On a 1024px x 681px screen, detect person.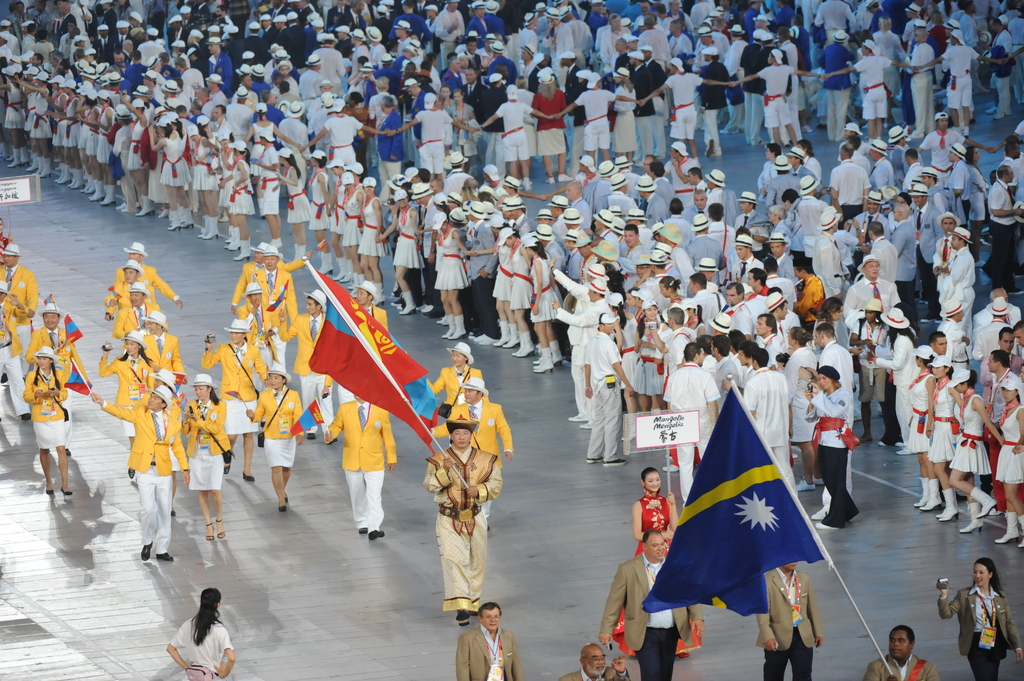
select_region(168, 584, 236, 680).
